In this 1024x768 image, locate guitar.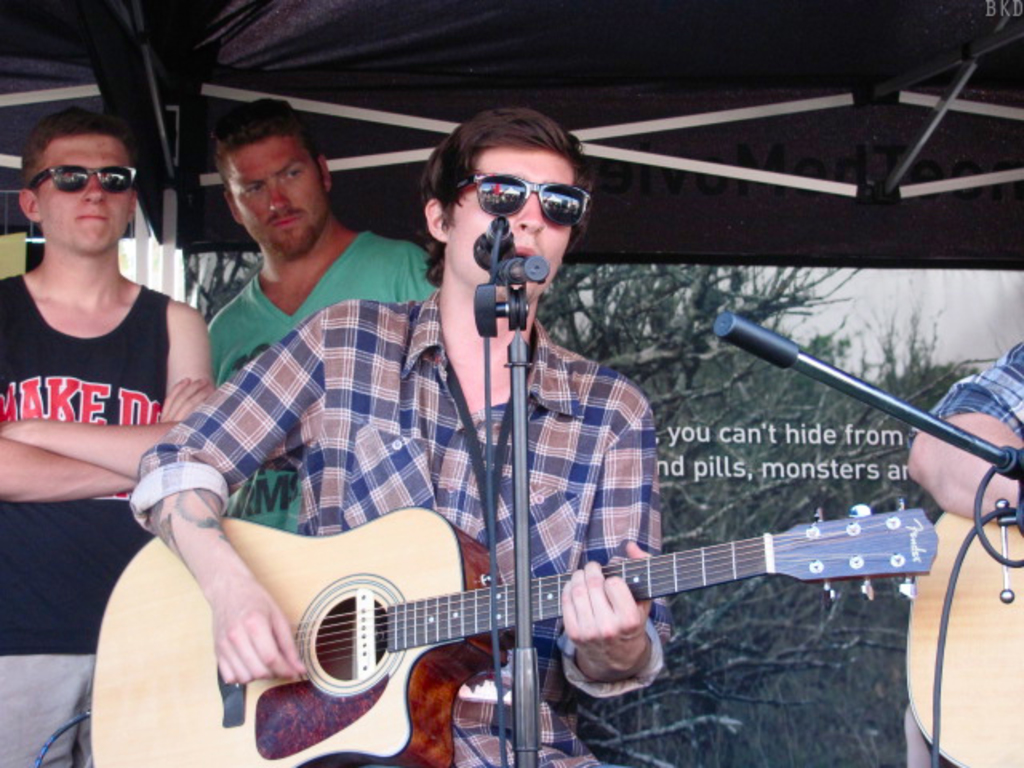
Bounding box: box=[907, 498, 1022, 766].
